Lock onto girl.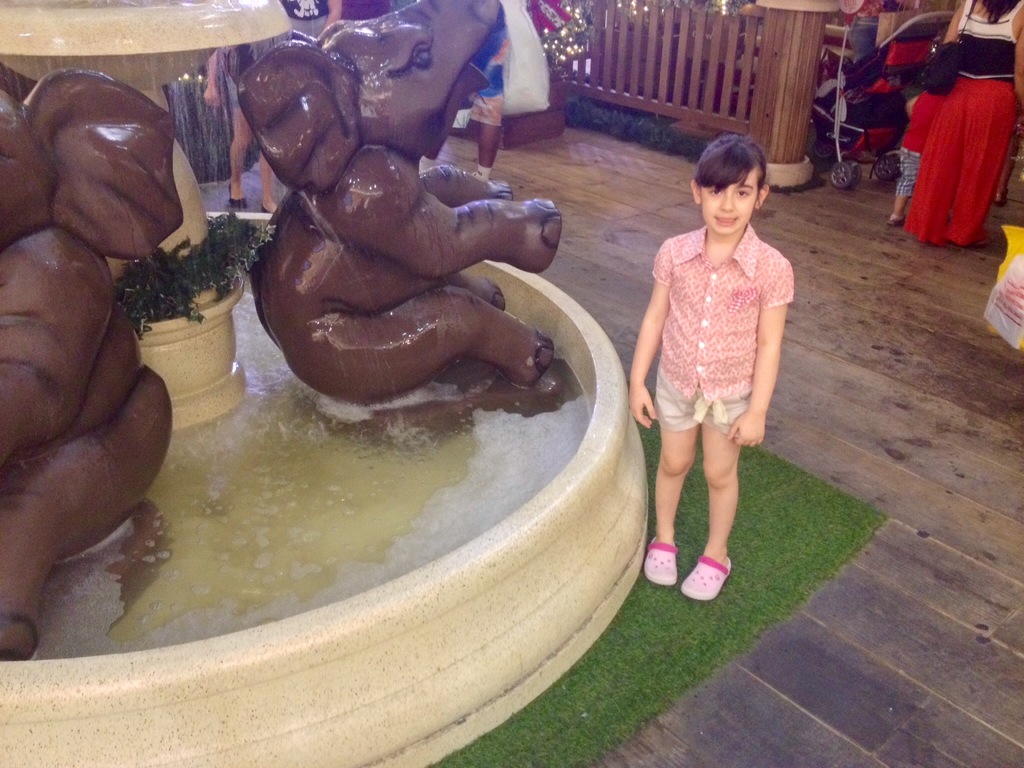
Locked: rect(630, 135, 797, 599).
